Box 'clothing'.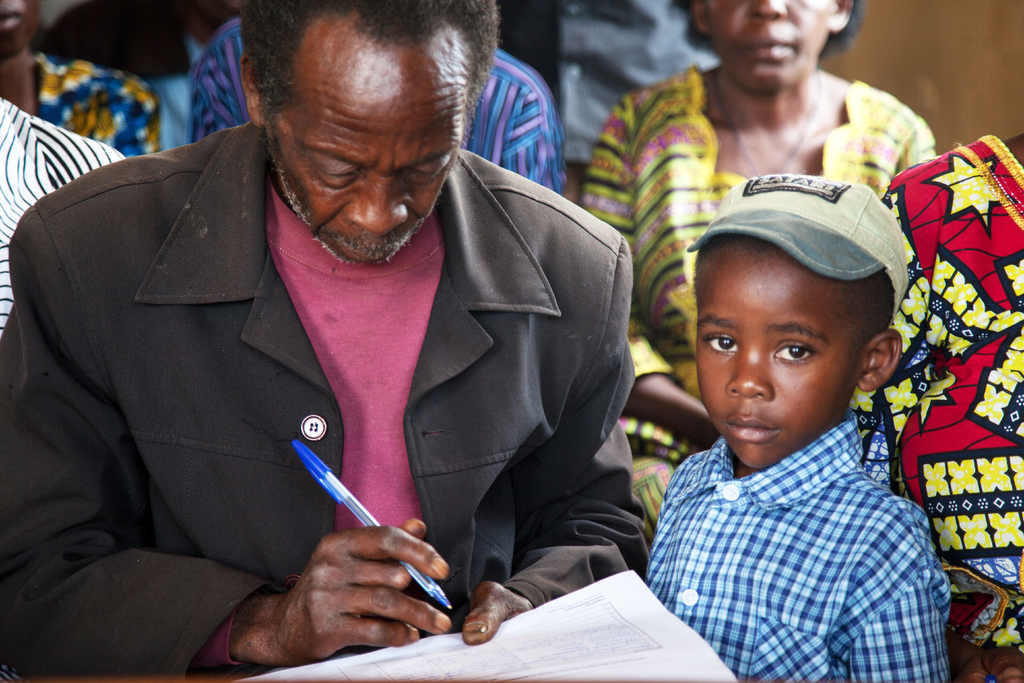
[left=653, top=409, right=948, bottom=682].
